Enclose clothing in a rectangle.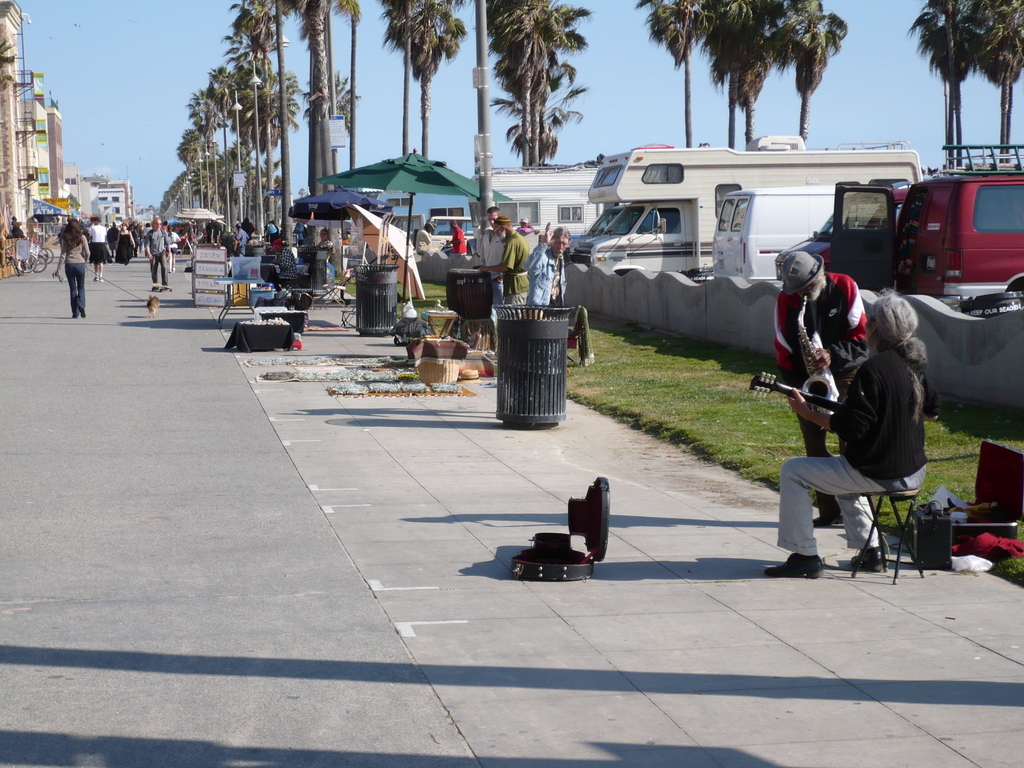
box=[269, 247, 298, 284].
